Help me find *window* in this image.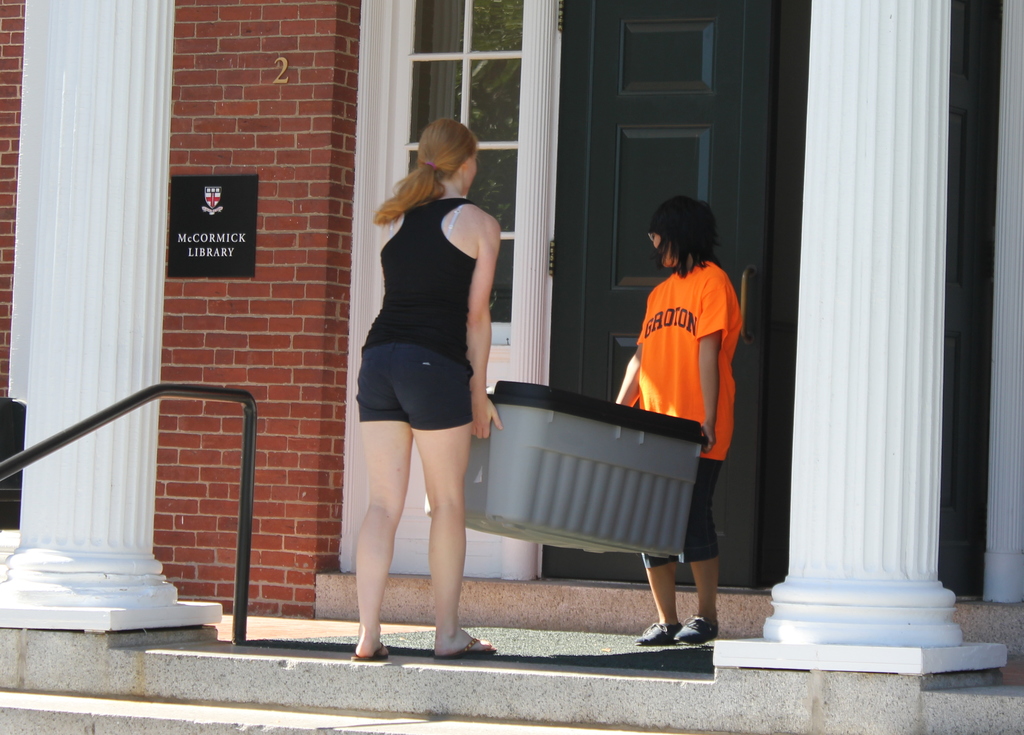
Found it: (411,0,517,326).
